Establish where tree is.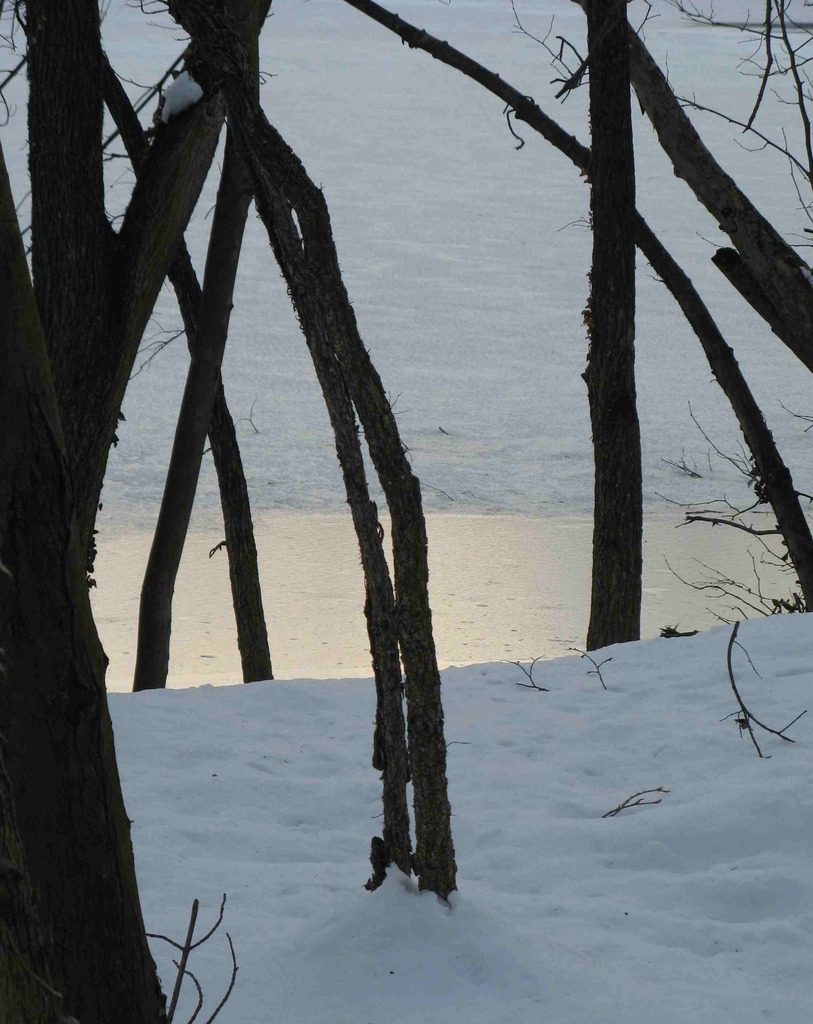
Established at x1=694 y1=0 x2=812 y2=271.
